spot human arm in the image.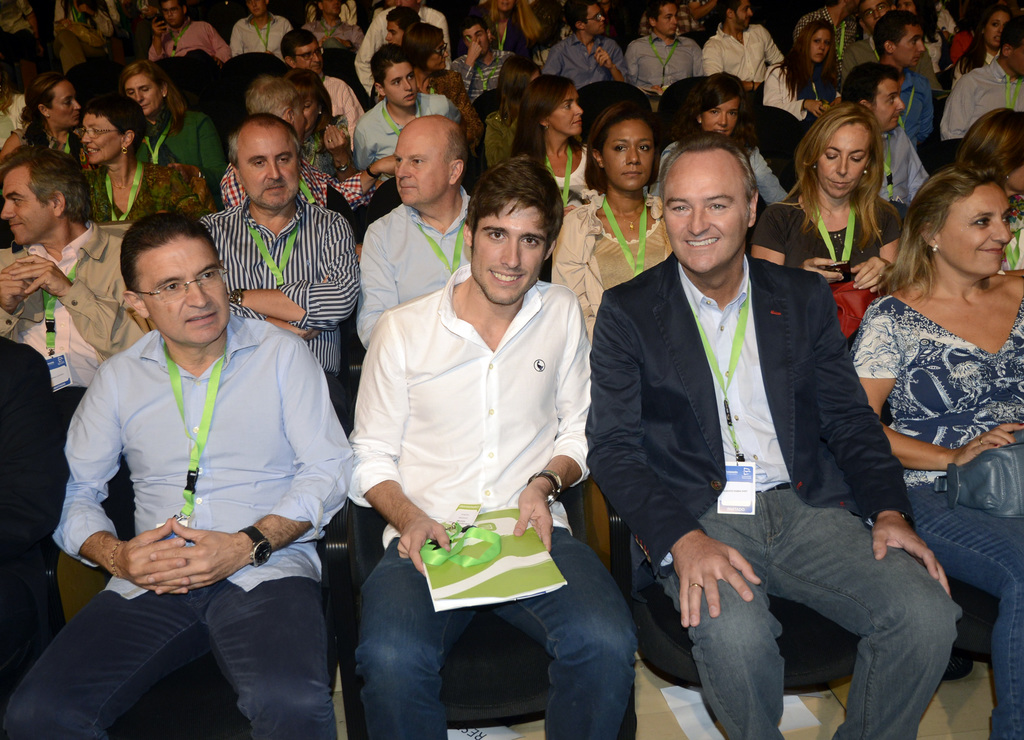
human arm found at <box>204,23,230,61</box>.
